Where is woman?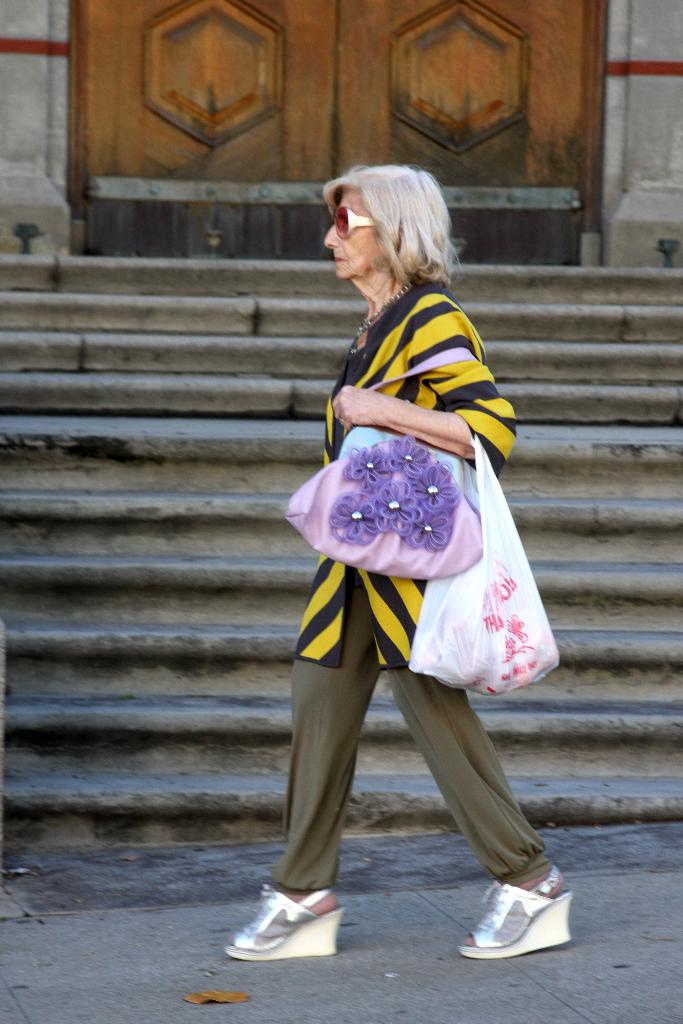
BBox(254, 164, 556, 975).
